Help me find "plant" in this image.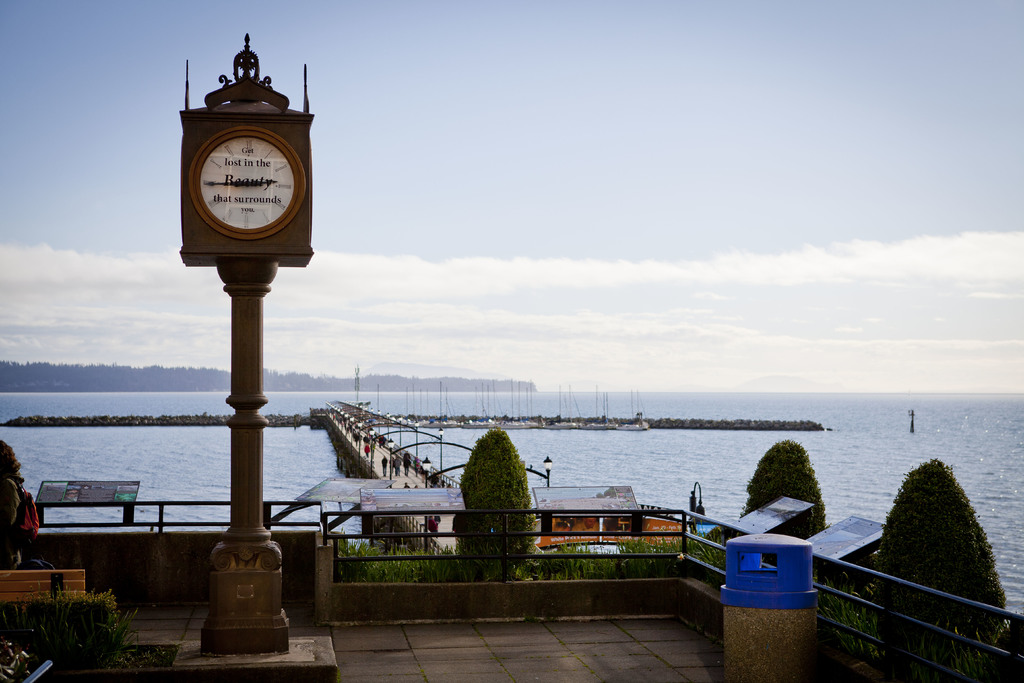
Found it: bbox=[459, 533, 721, 583].
